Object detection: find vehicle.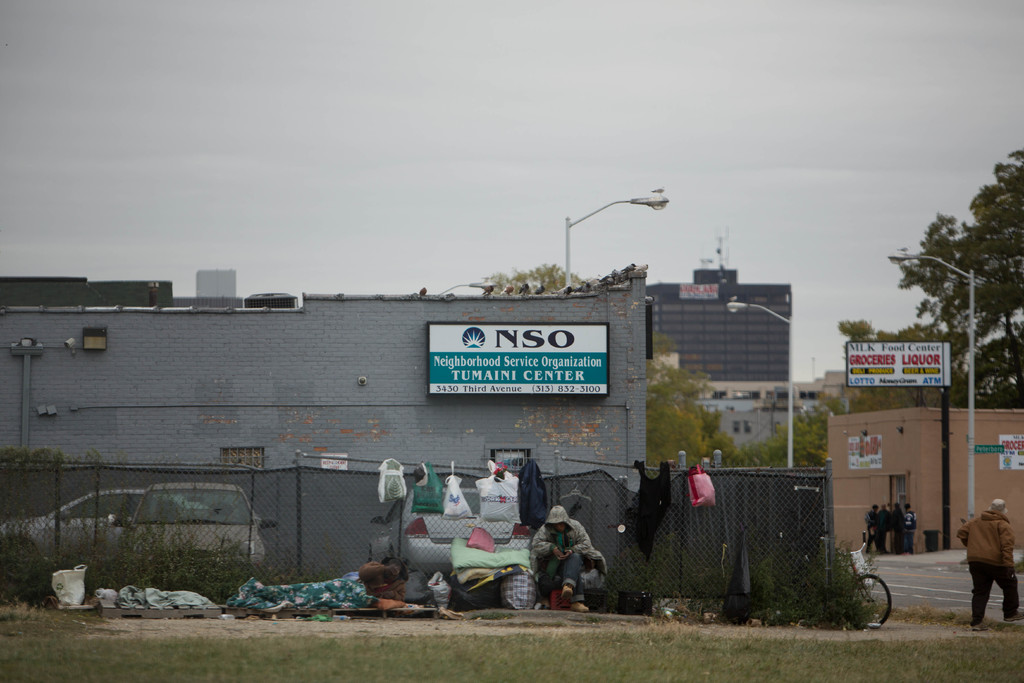
crop(0, 488, 146, 584).
